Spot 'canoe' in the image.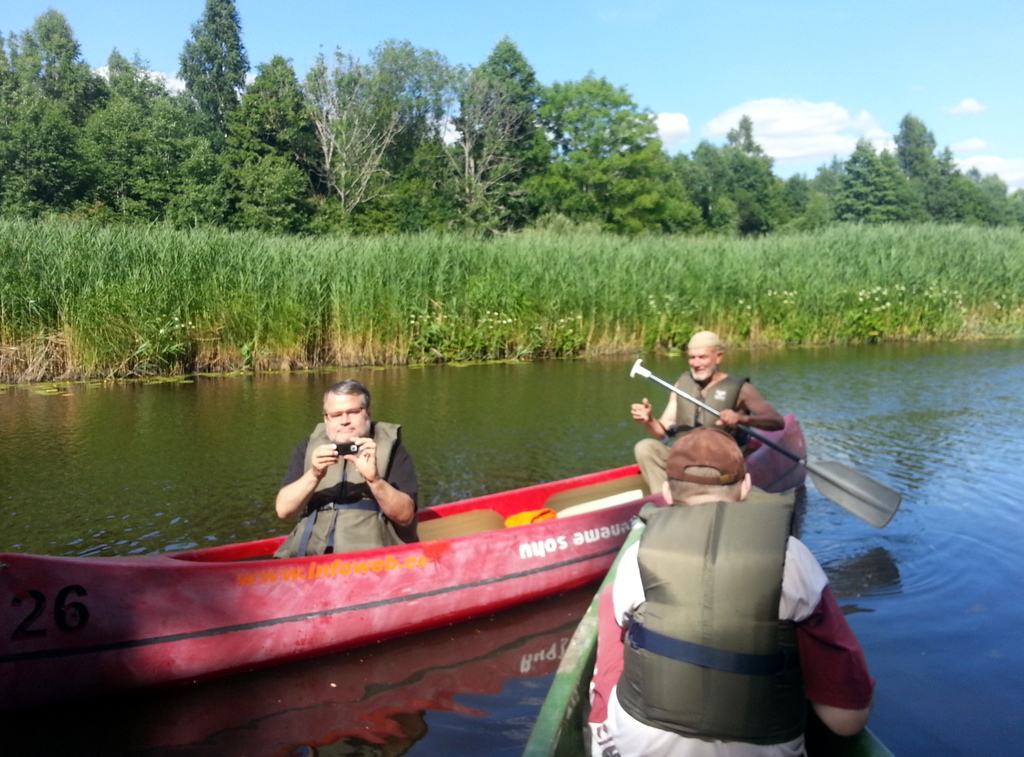
'canoe' found at {"left": 4, "top": 452, "right": 761, "bottom": 682}.
